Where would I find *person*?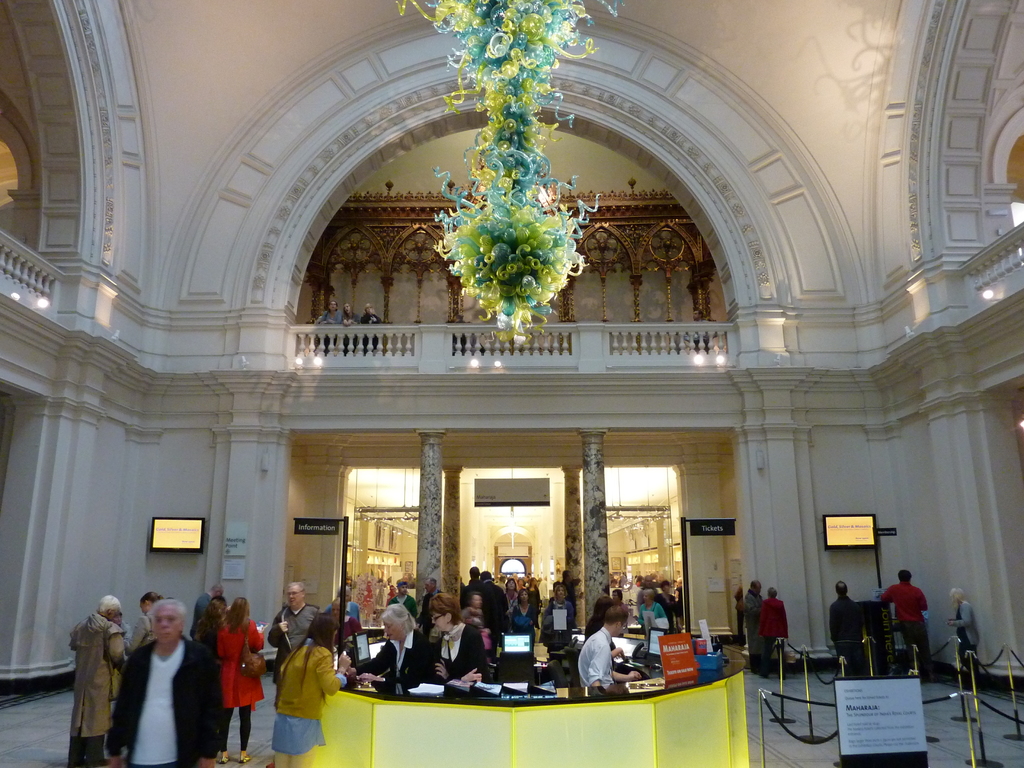
At {"left": 733, "top": 582, "right": 746, "bottom": 648}.
